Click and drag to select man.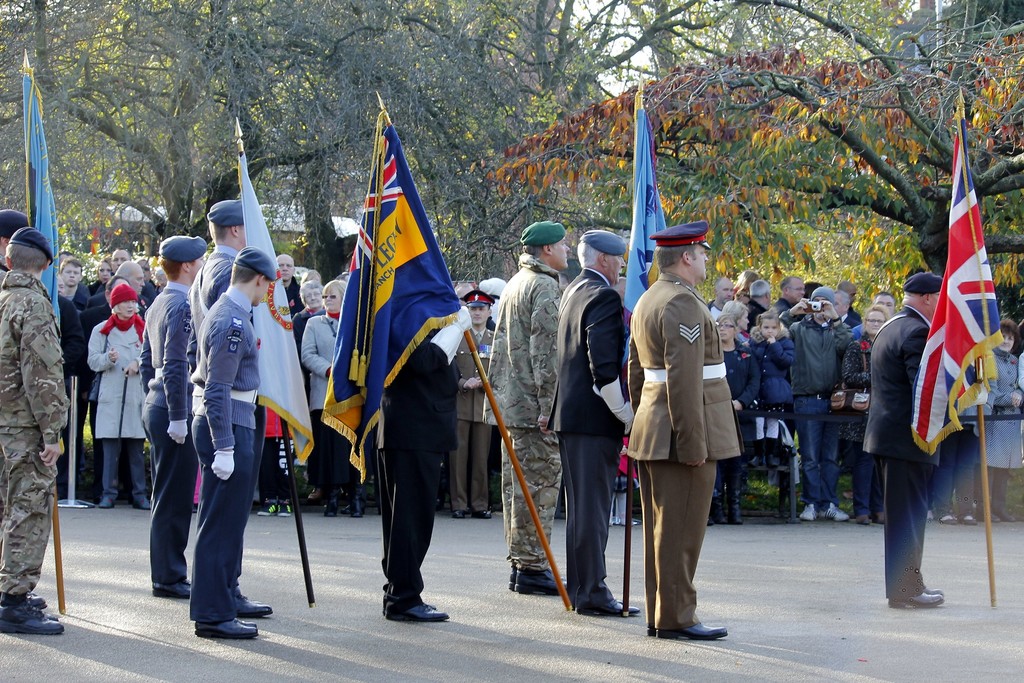
Selection: Rect(277, 254, 300, 327).
